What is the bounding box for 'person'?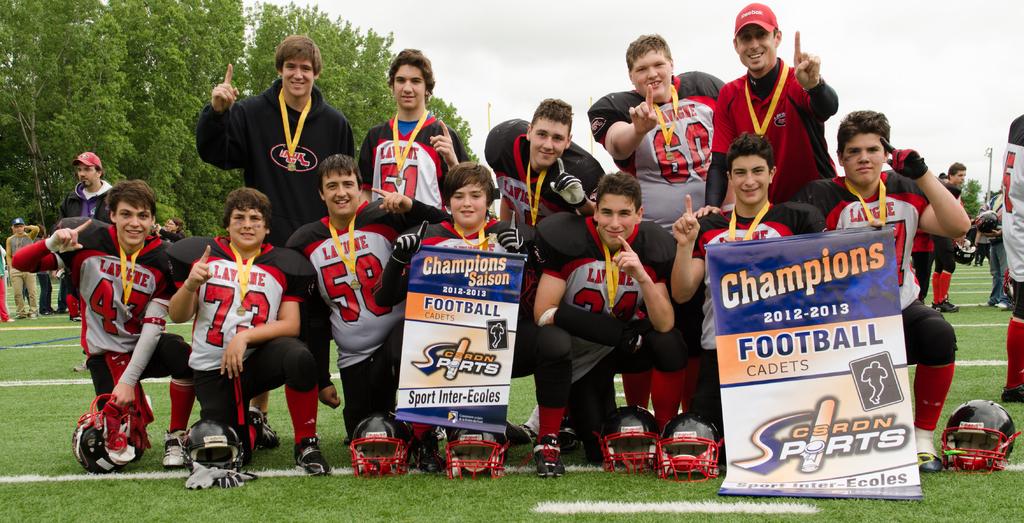
crop(720, 14, 831, 214).
